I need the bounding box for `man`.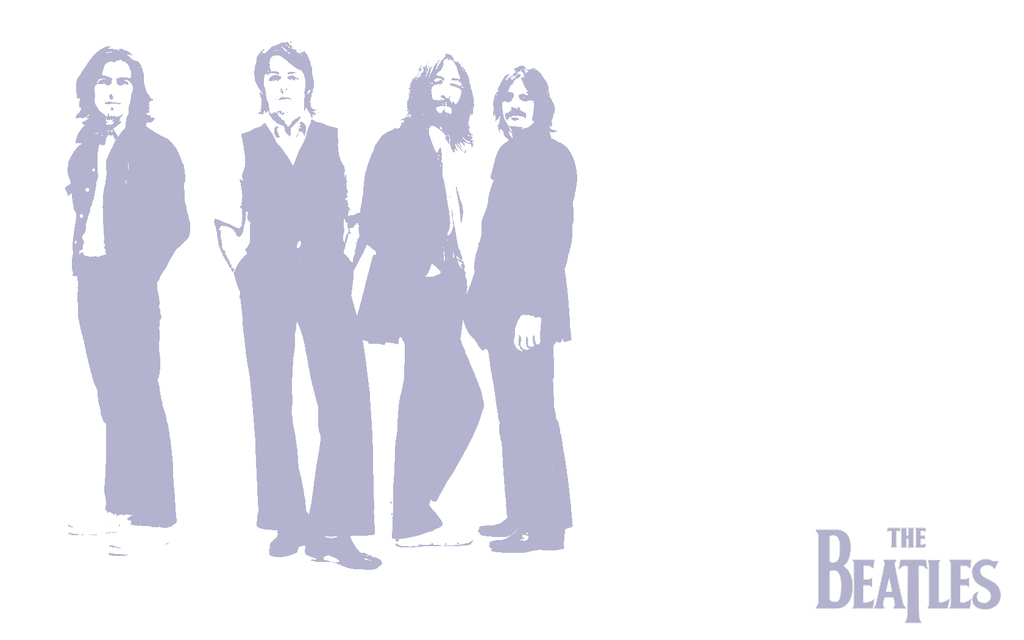
Here it is: 460, 63, 583, 550.
